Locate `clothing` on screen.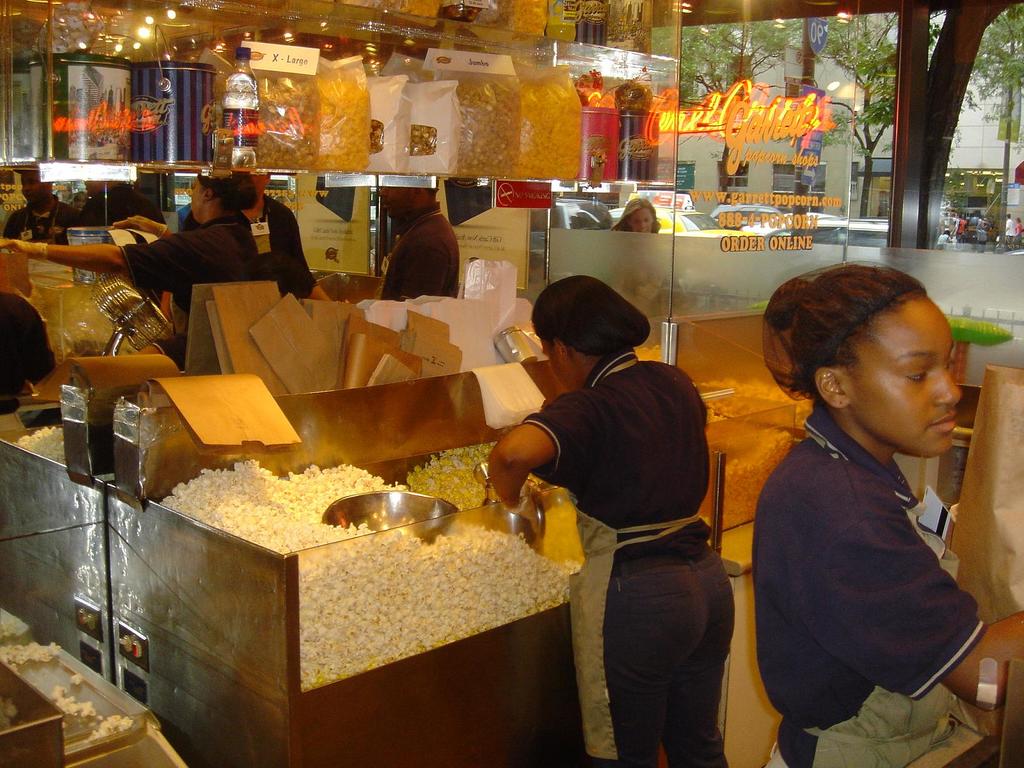
On screen at 153 335 184 373.
